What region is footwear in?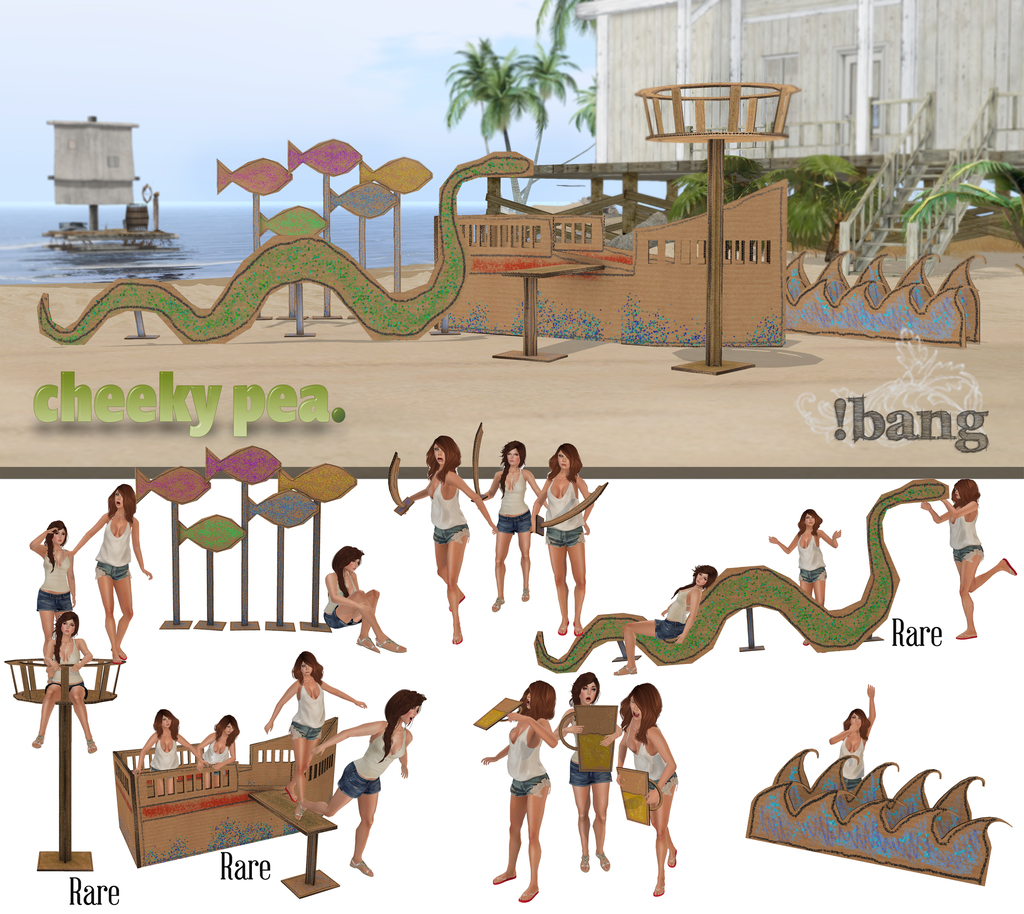
[x1=595, y1=853, x2=610, y2=870].
